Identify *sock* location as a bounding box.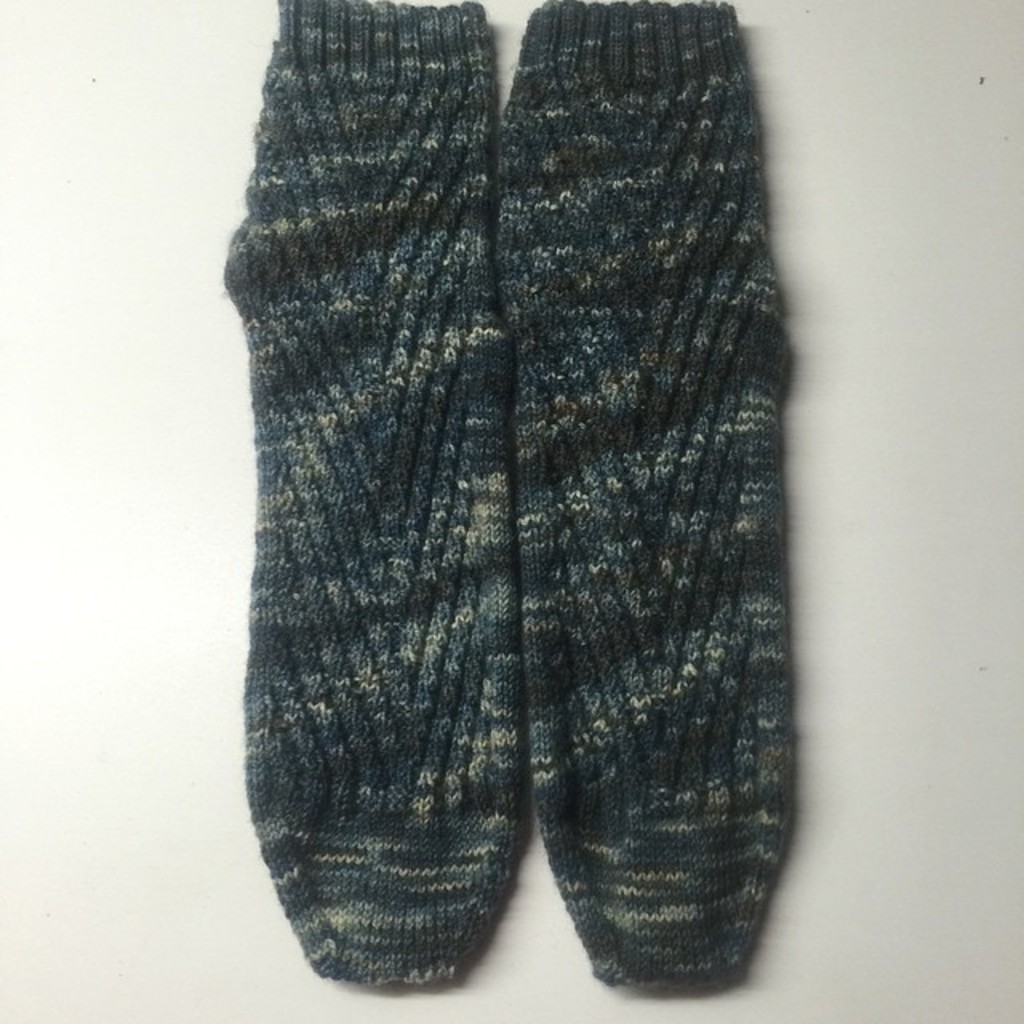
(left=218, top=0, right=526, bottom=992).
